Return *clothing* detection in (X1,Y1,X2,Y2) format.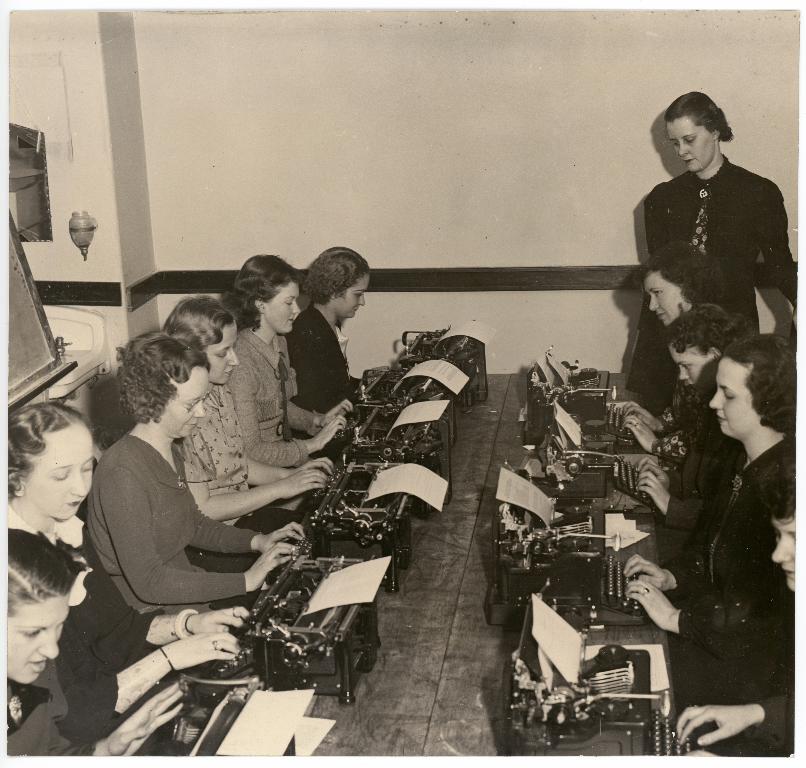
(682,434,805,631).
